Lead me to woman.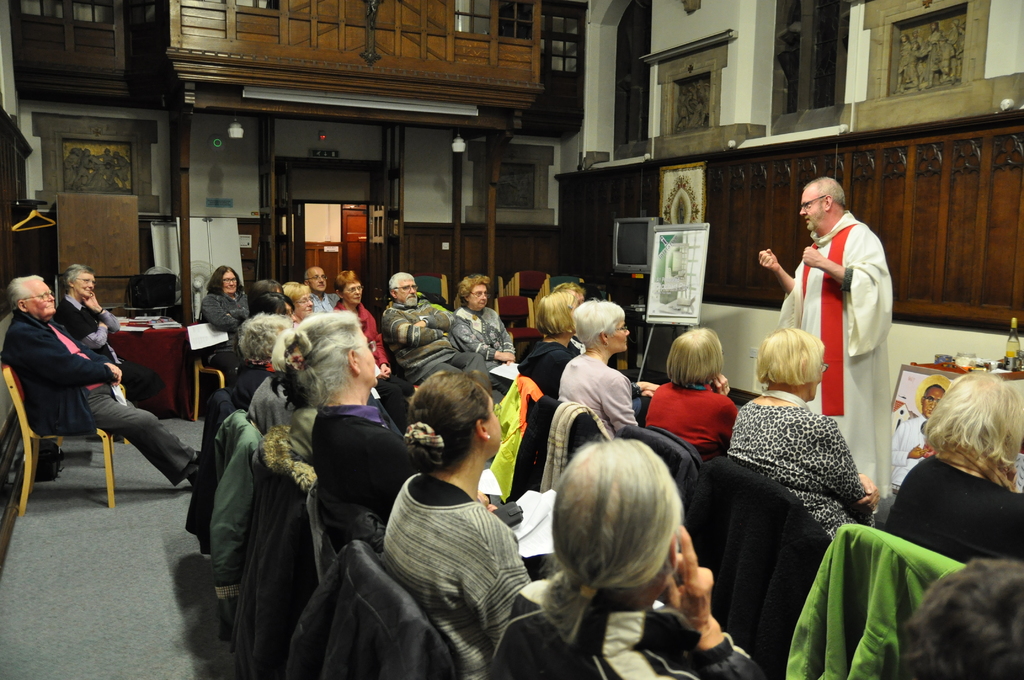
Lead to rect(280, 308, 521, 549).
